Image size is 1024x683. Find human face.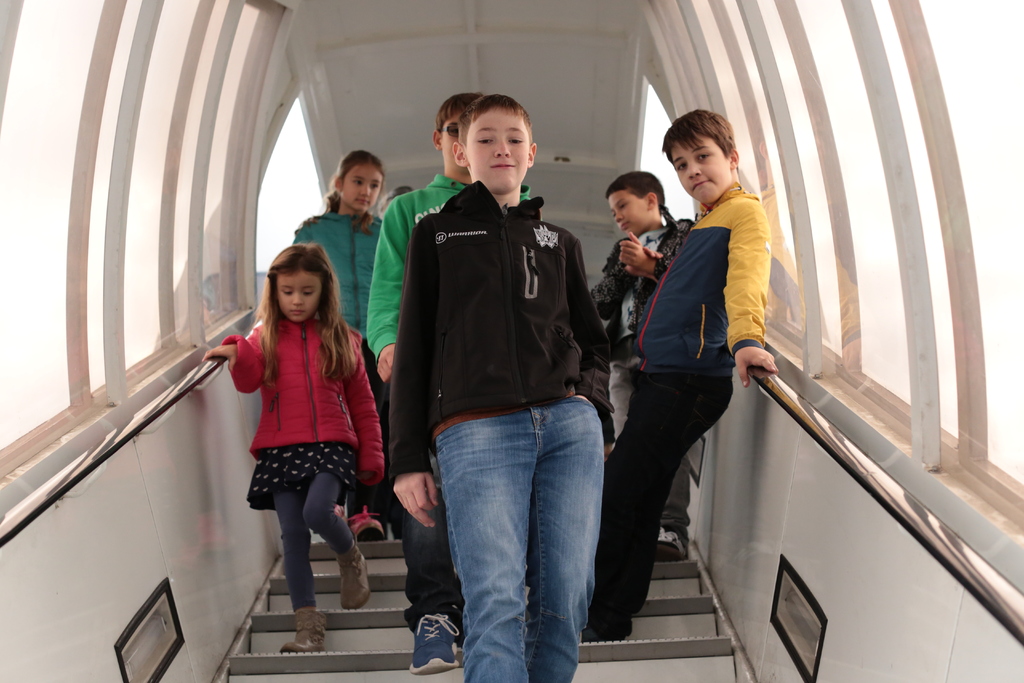
detection(463, 111, 526, 197).
